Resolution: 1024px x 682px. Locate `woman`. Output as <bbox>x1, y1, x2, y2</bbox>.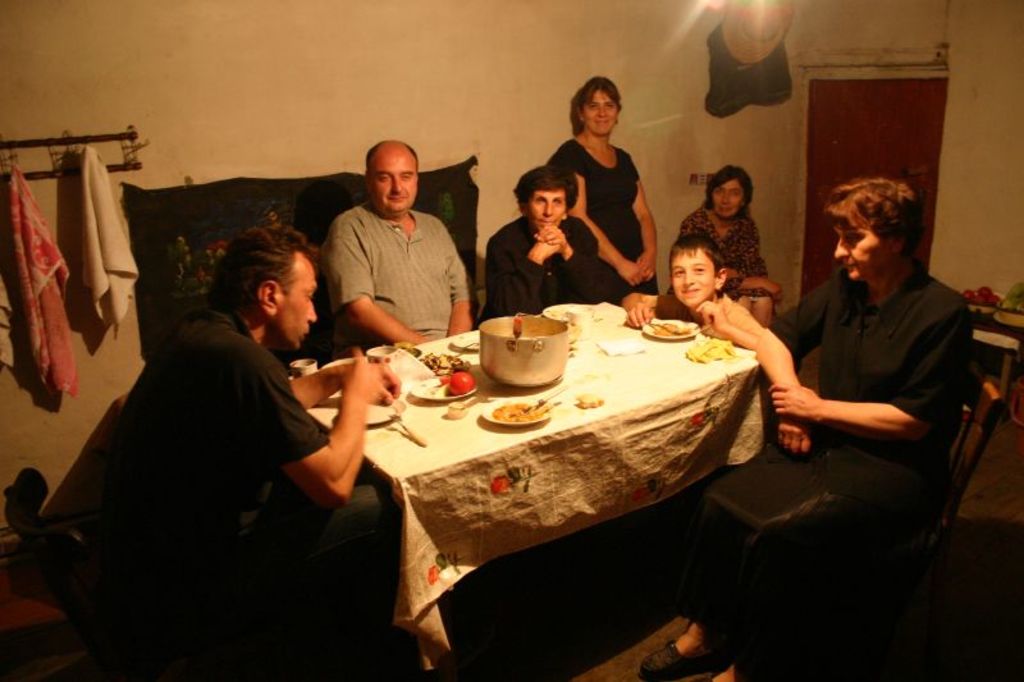
<bbox>547, 87, 662, 302</bbox>.
